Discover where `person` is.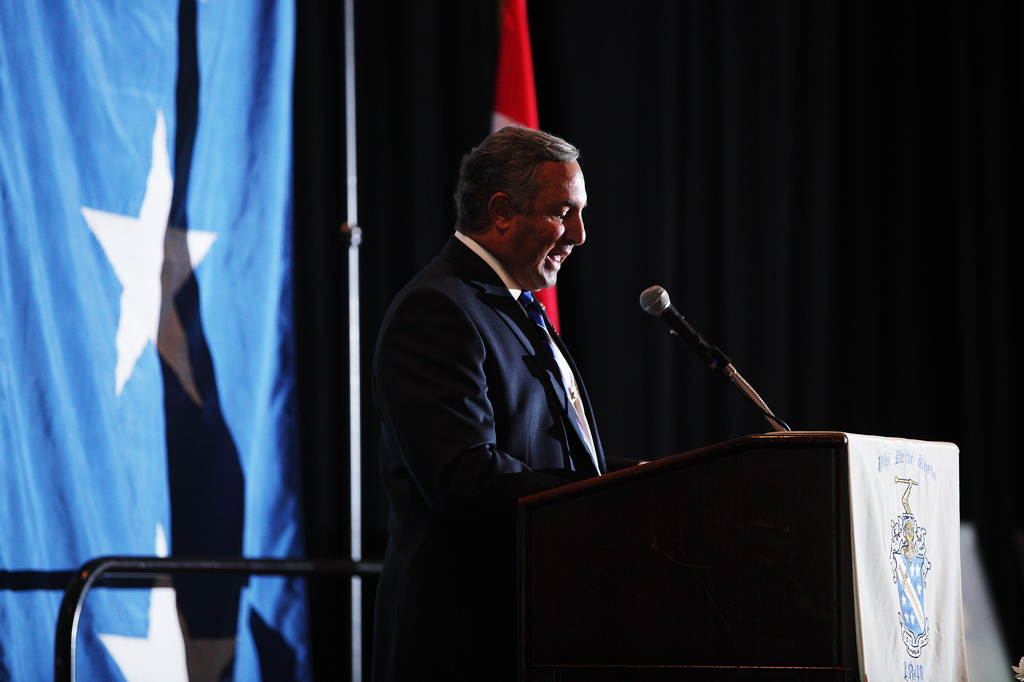
Discovered at (left=374, top=101, right=638, bottom=650).
